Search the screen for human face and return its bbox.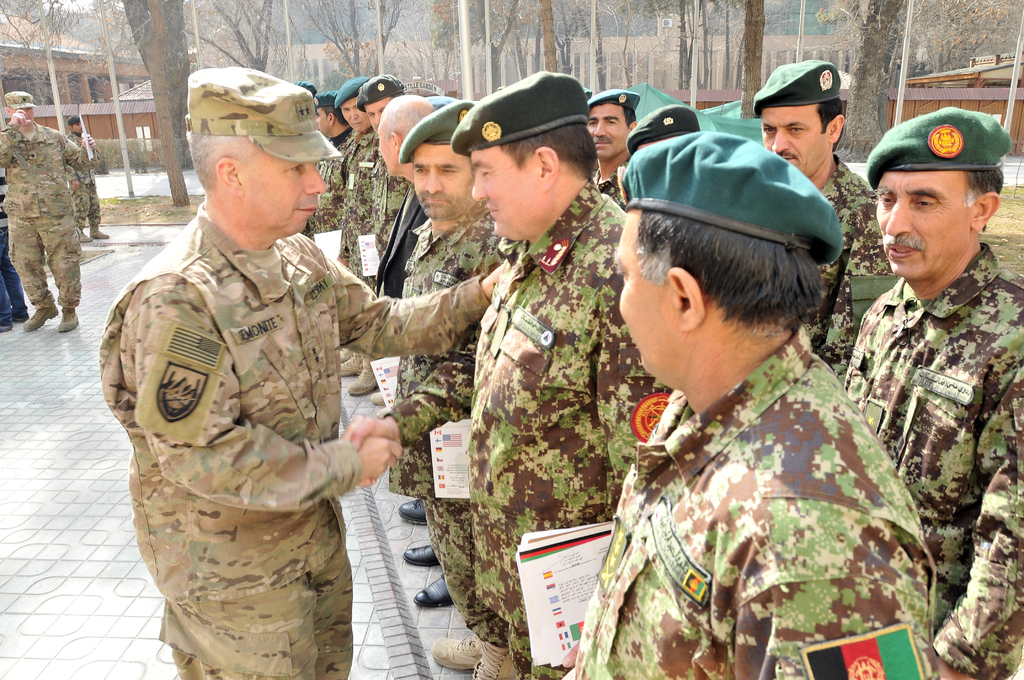
Found: 244:147:326:239.
